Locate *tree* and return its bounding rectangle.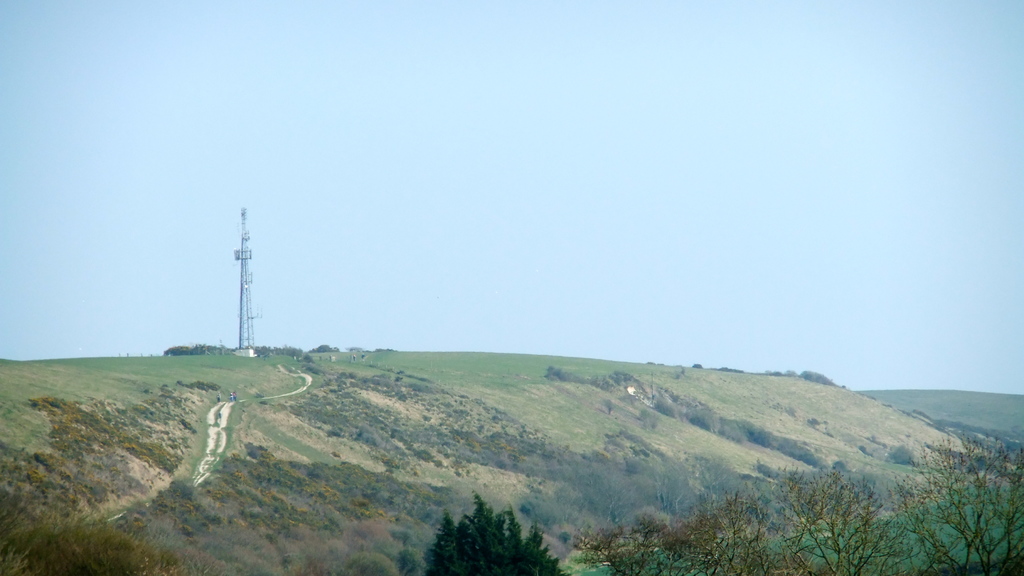
region(421, 498, 542, 573).
